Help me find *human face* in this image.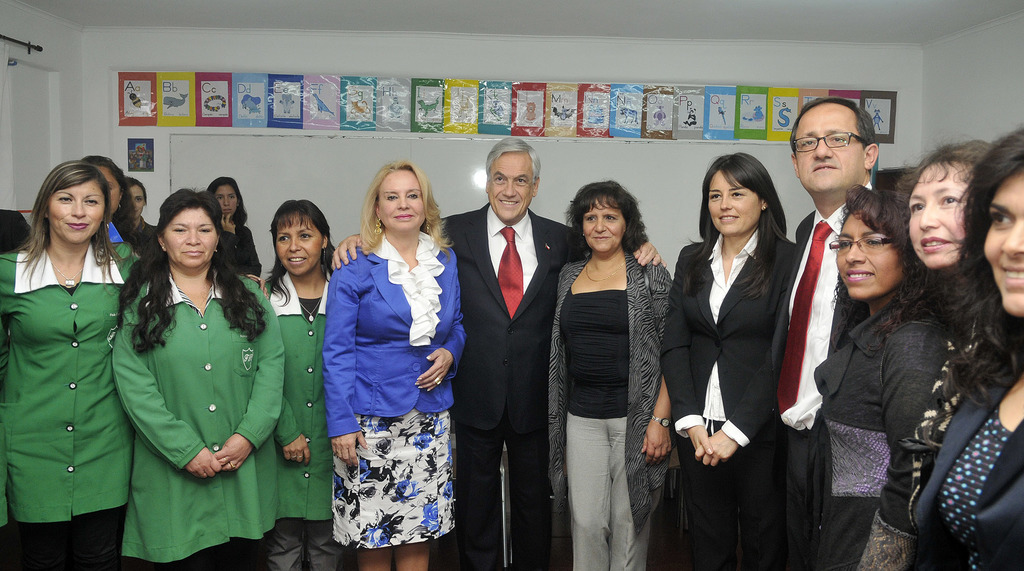
Found it: (213, 180, 239, 220).
